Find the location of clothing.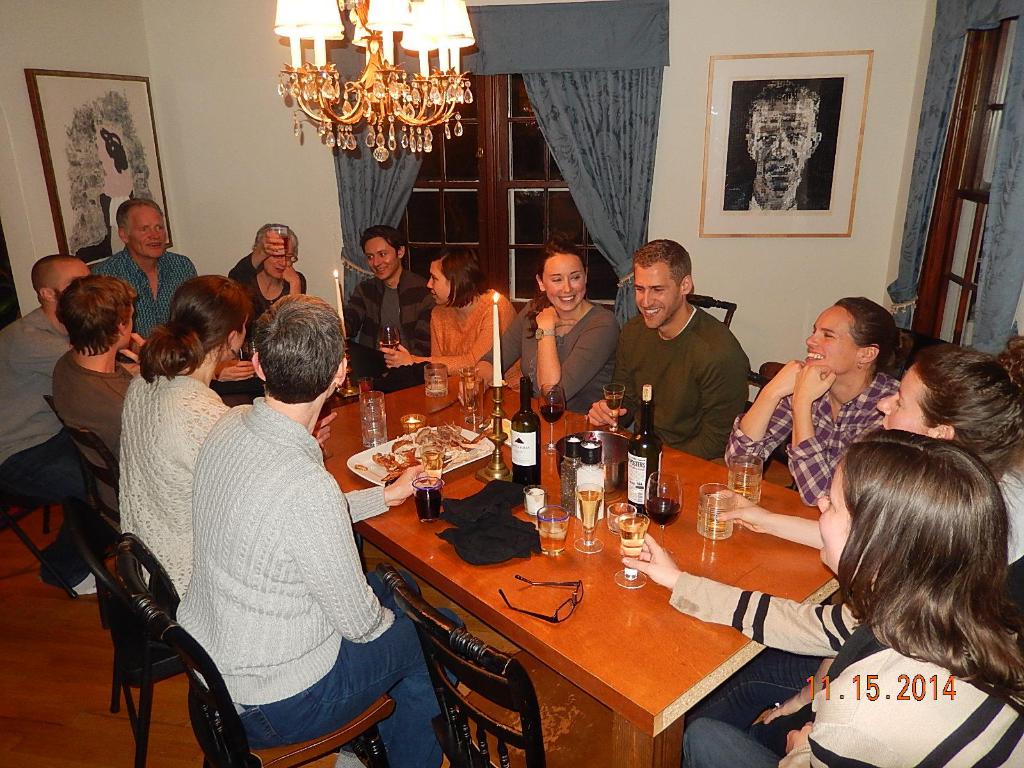
Location: box(333, 276, 434, 359).
